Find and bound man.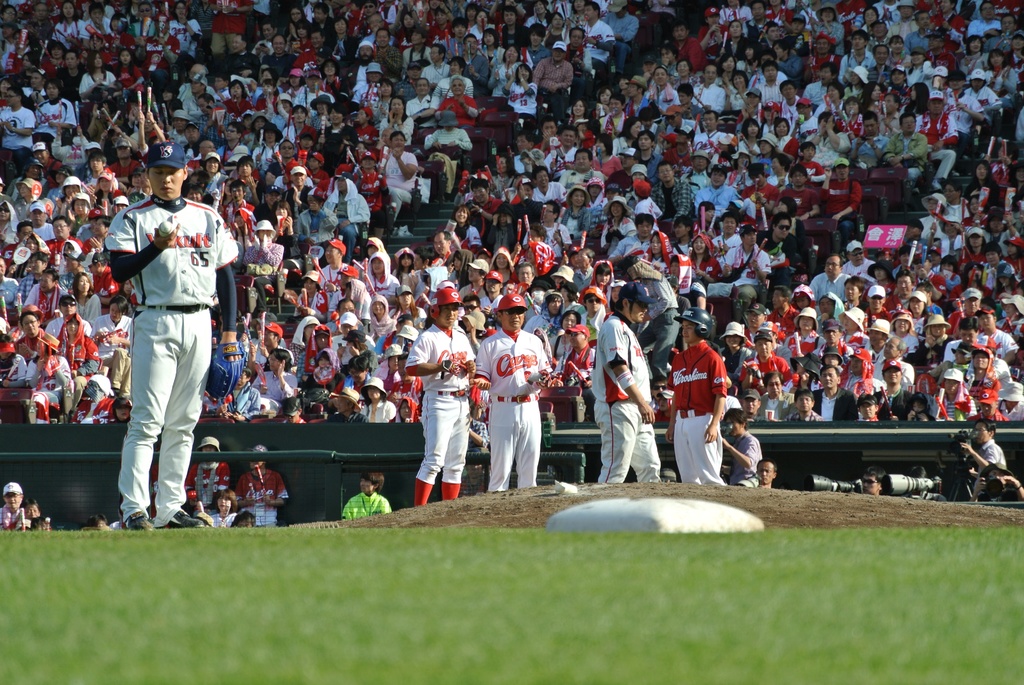
Bound: 755,461,778,485.
